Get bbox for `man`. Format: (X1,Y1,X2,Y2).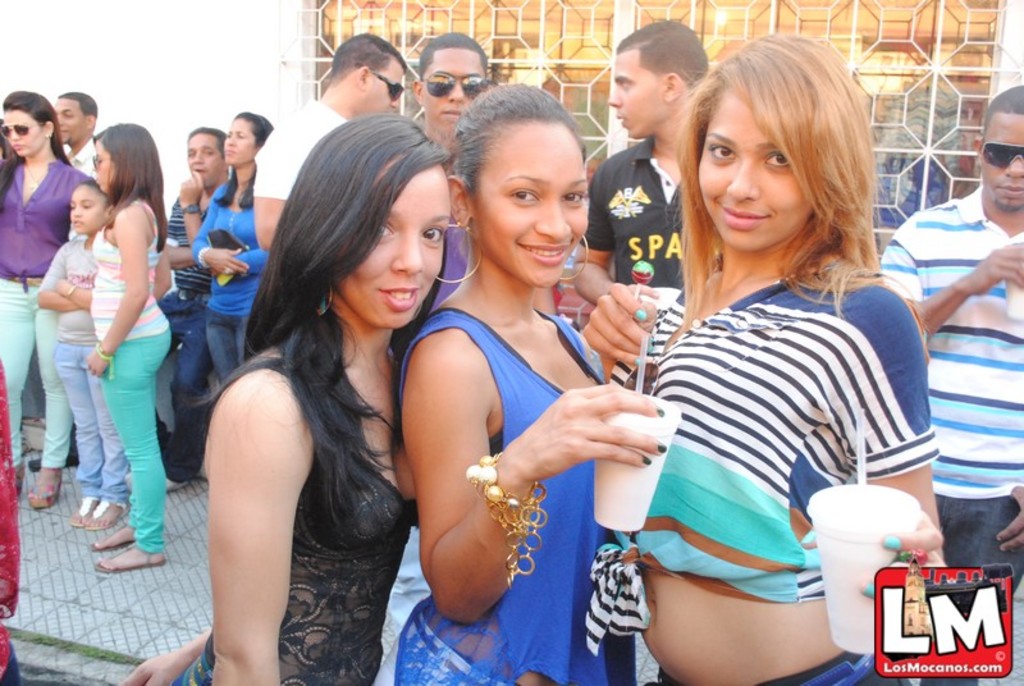
(54,87,100,188).
